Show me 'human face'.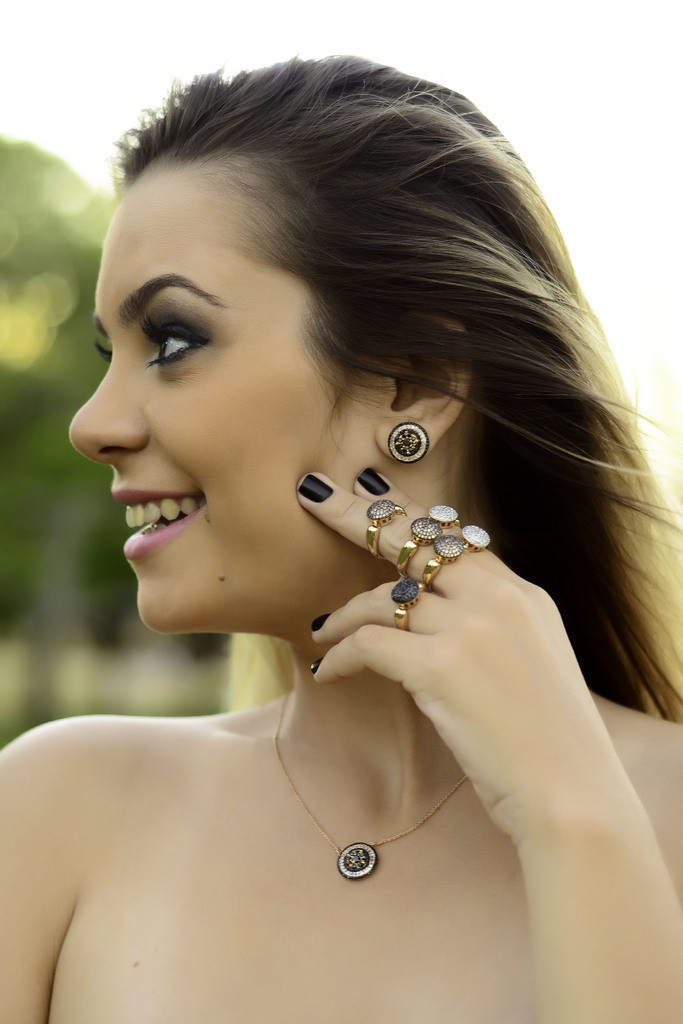
'human face' is here: bbox=(68, 180, 379, 637).
